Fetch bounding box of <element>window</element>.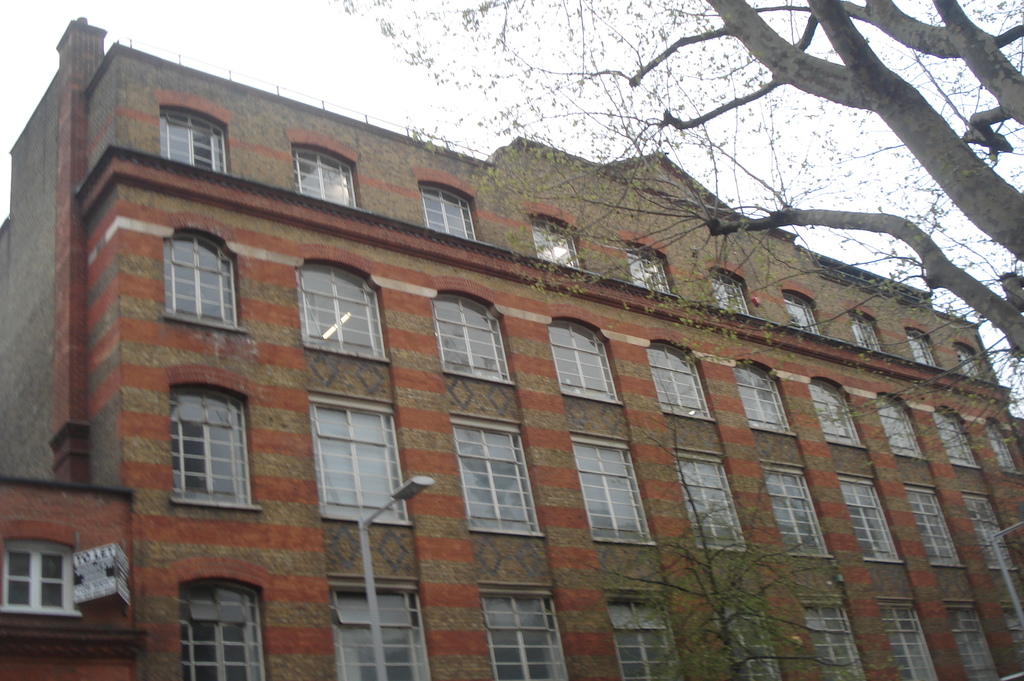
Bbox: 871 395 932 463.
